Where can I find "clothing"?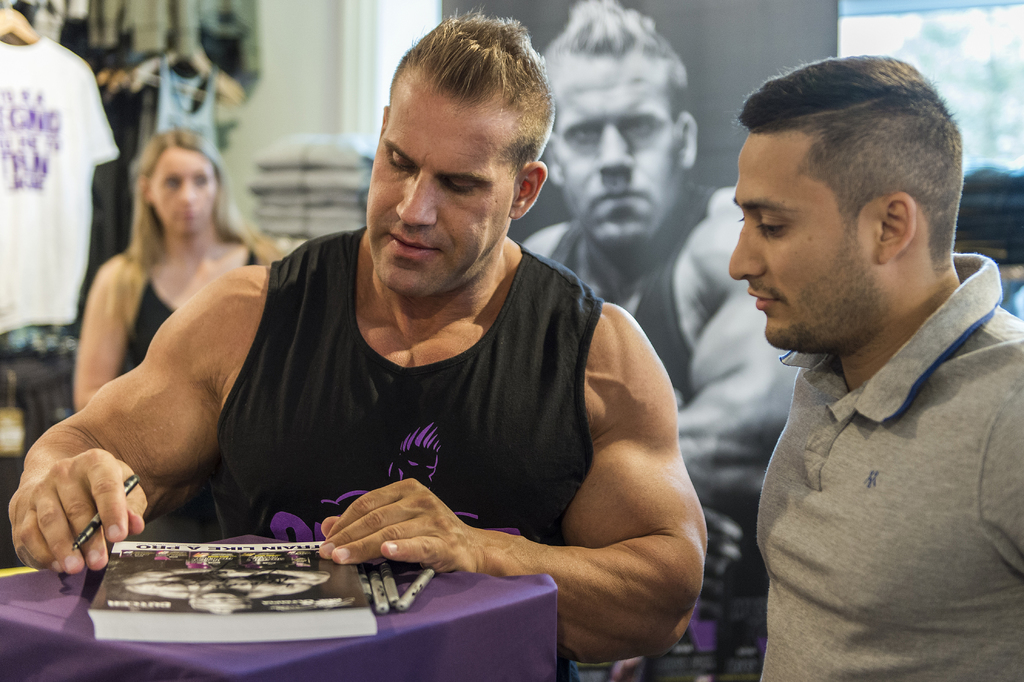
You can find it at [left=0, top=35, right=119, bottom=337].
